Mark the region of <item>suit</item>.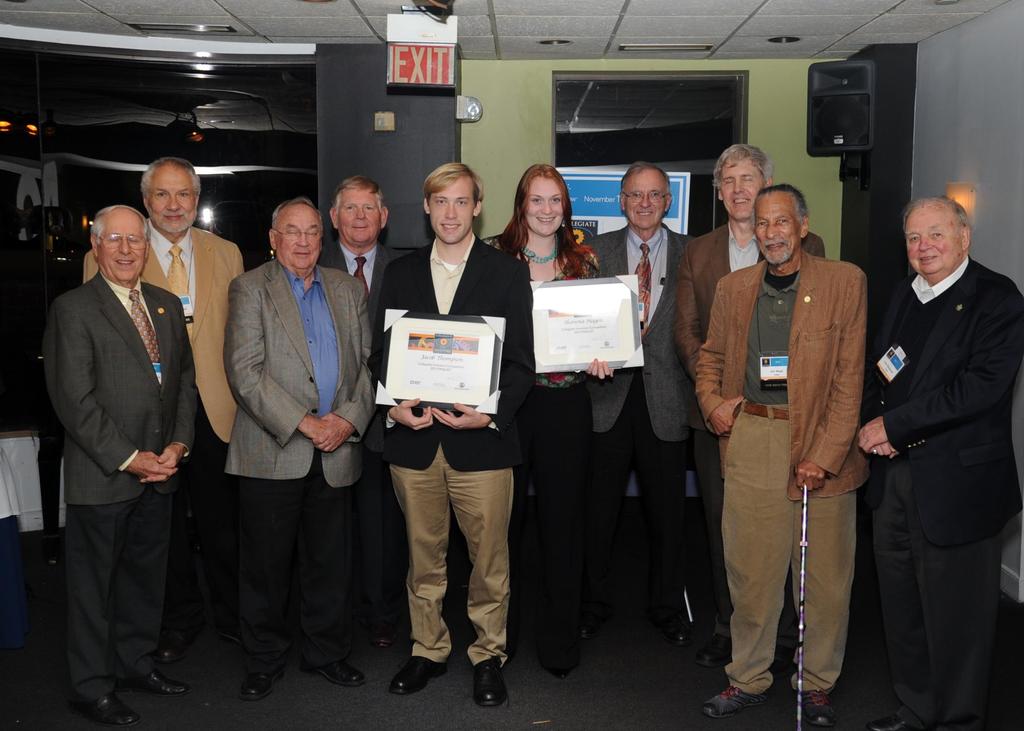
Region: bbox(371, 232, 537, 668).
